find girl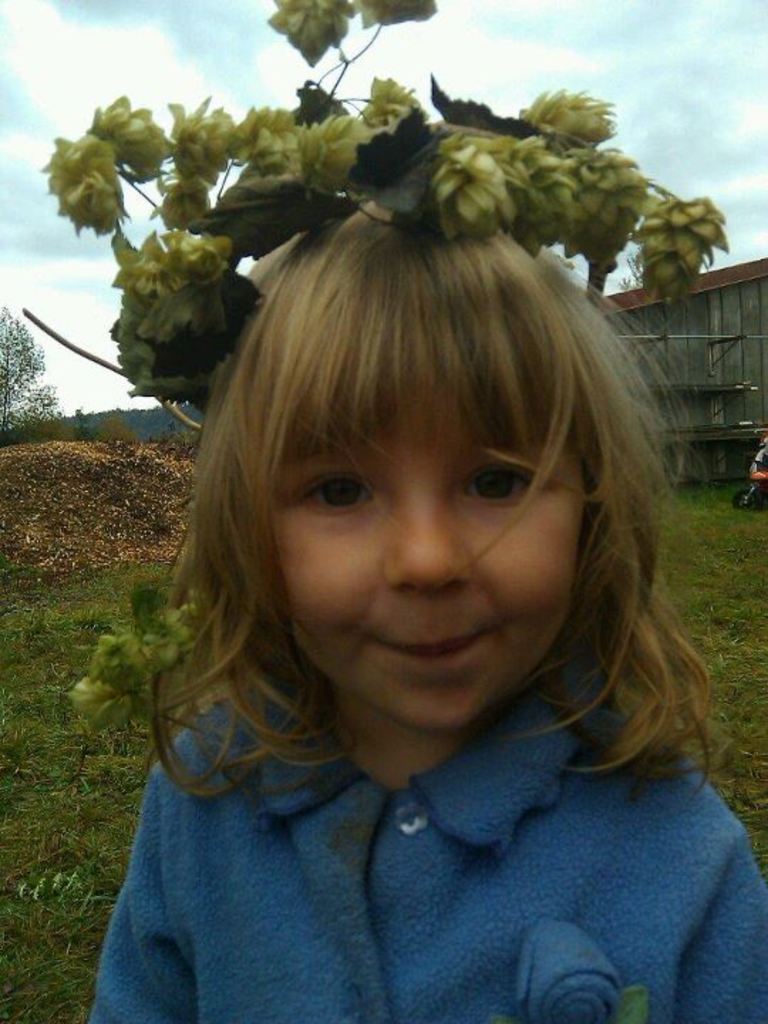
31:0:767:1023
